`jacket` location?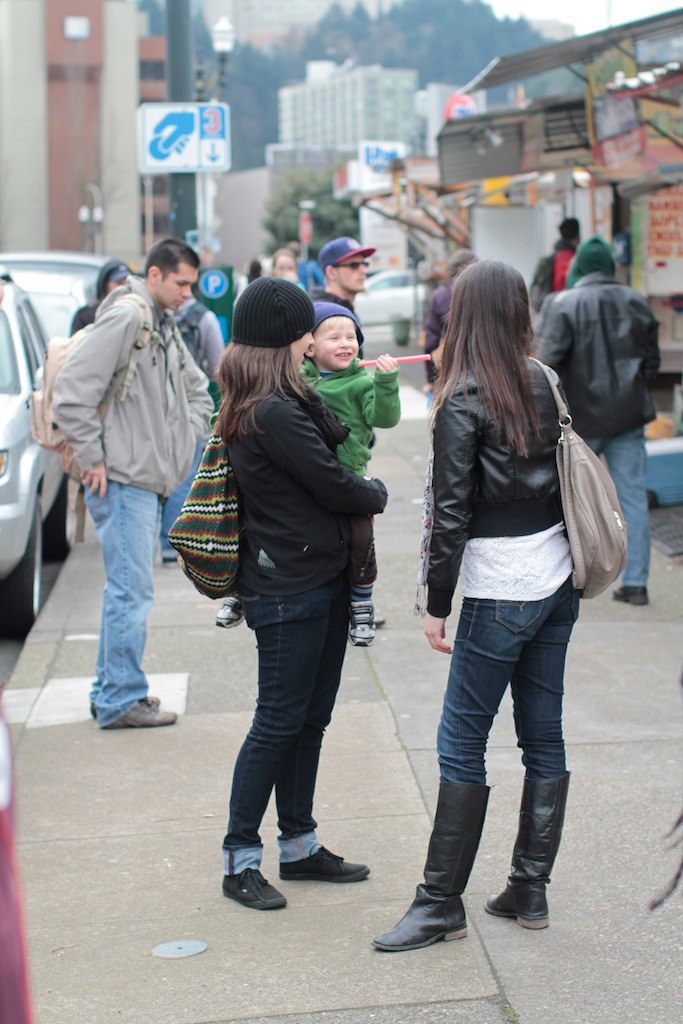
<bbox>293, 353, 403, 478</bbox>
